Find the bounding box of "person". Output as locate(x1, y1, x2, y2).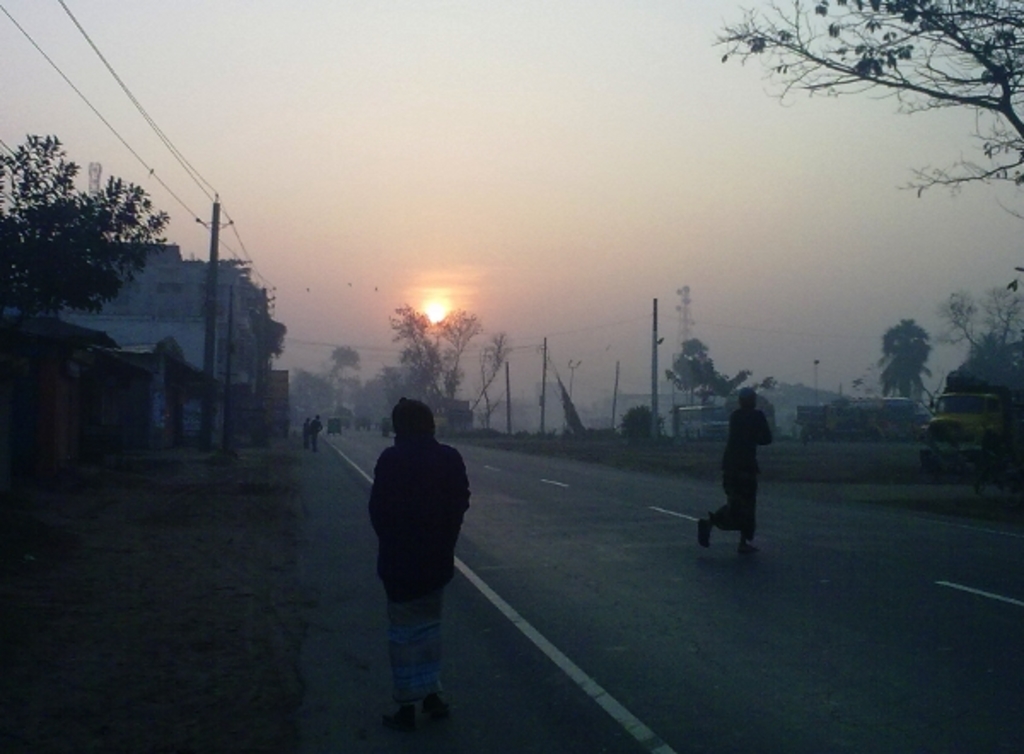
locate(696, 384, 773, 553).
